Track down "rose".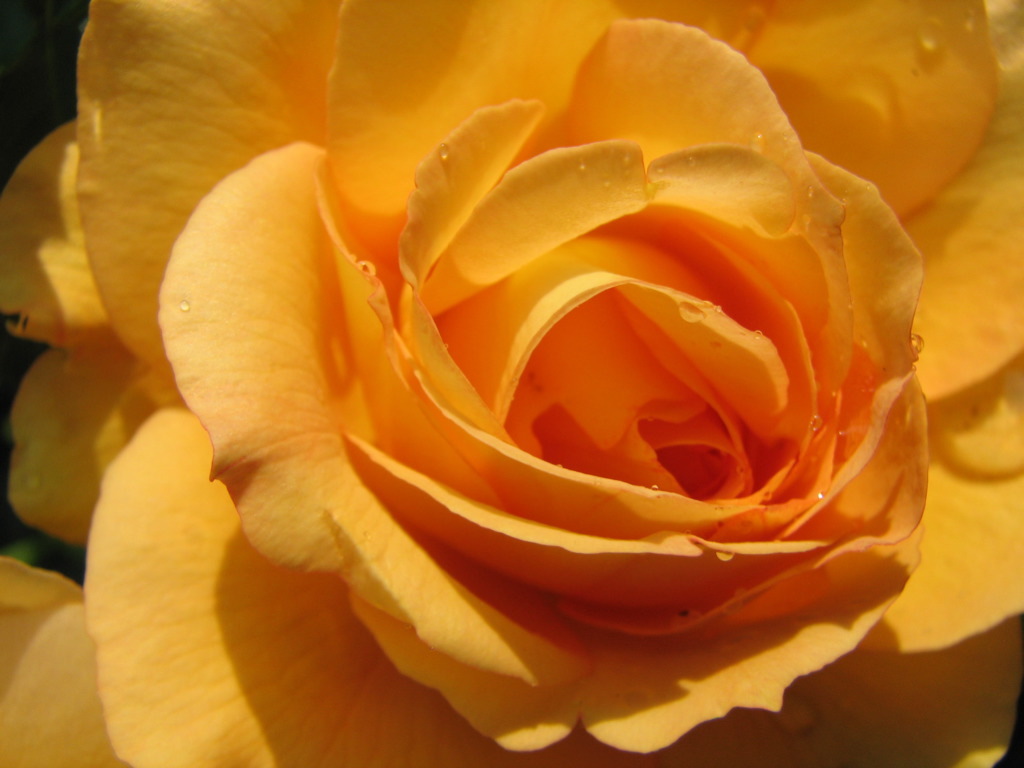
Tracked to left=0, top=0, right=1023, bottom=767.
